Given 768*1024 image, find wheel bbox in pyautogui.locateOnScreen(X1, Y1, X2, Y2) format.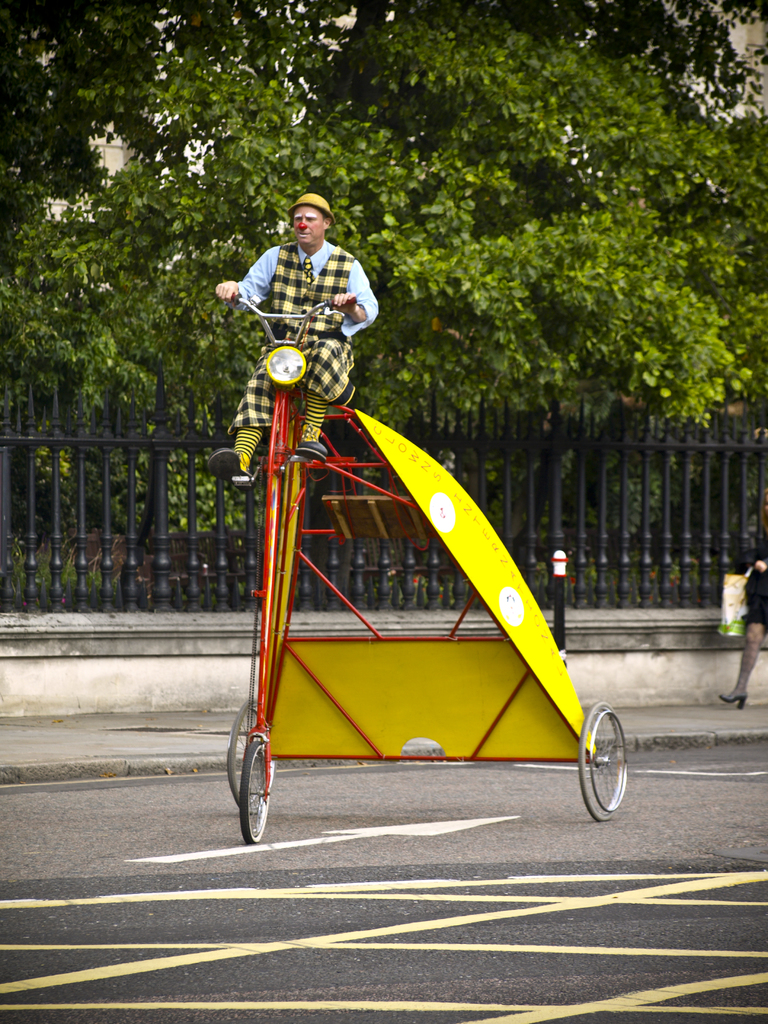
pyautogui.locateOnScreen(240, 742, 271, 844).
